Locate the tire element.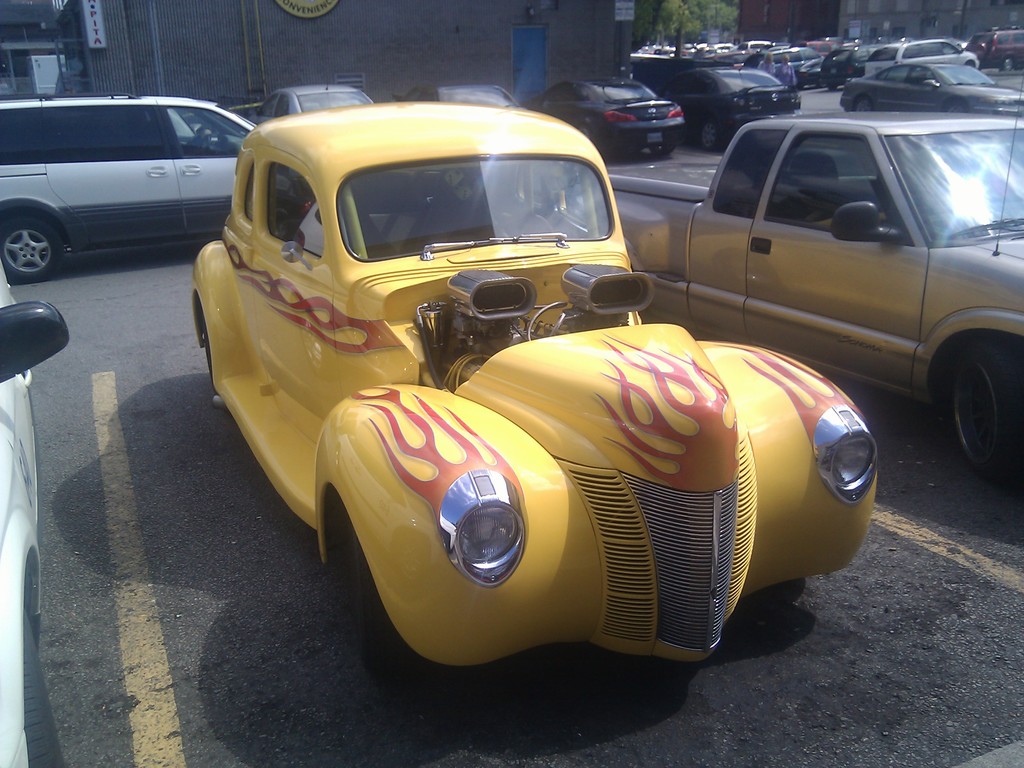
Element bbox: box=[947, 346, 1023, 479].
